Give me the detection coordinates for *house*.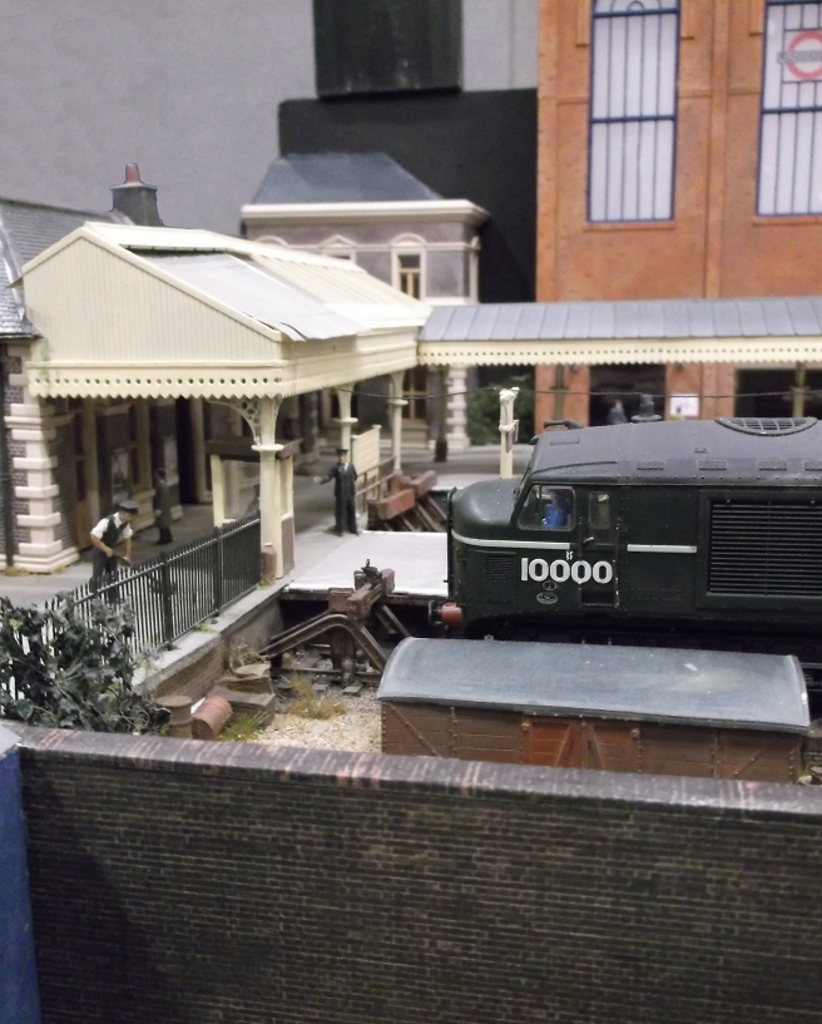
bbox=[530, 0, 821, 446].
